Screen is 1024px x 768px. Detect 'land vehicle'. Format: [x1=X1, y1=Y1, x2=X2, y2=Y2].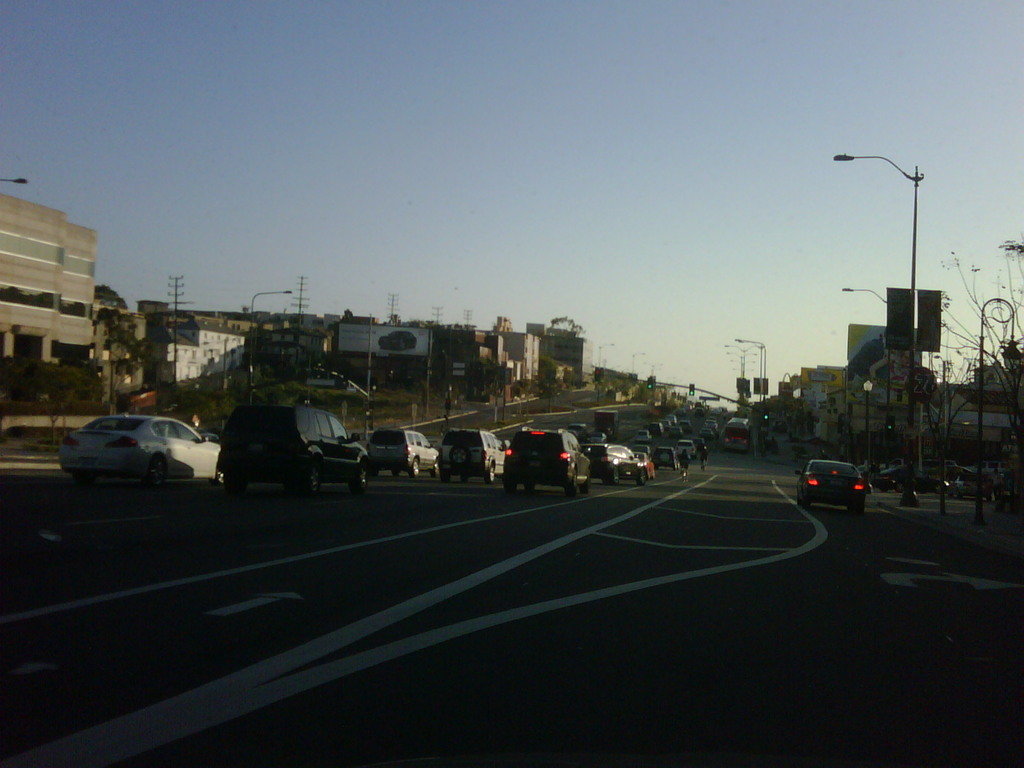
[x1=723, y1=415, x2=751, y2=452].
